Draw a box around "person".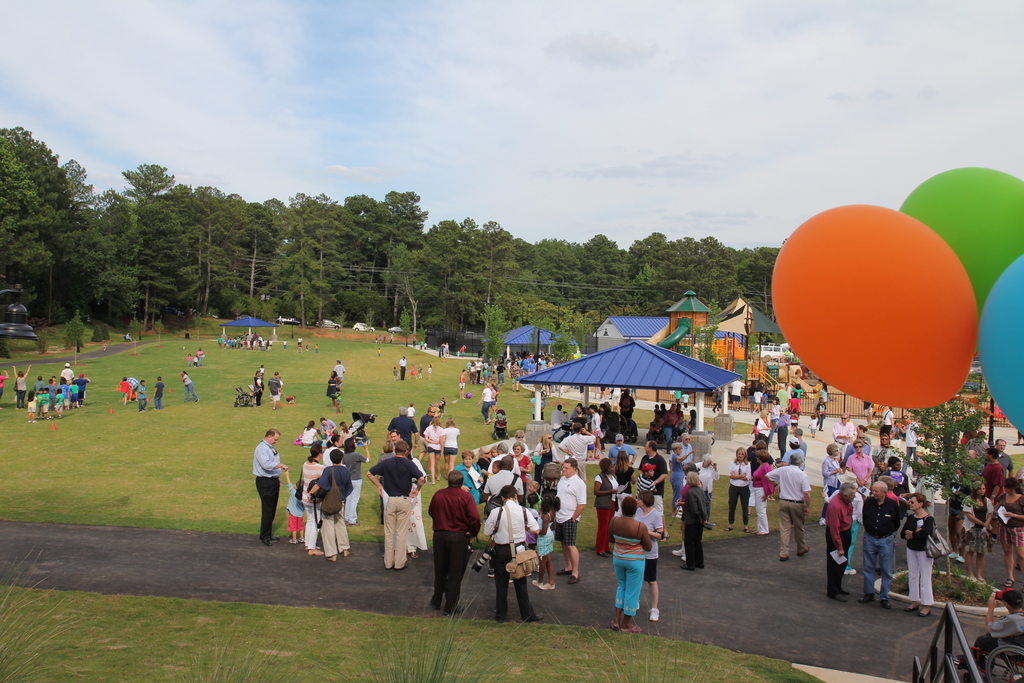
rect(533, 493, 557, 592).
